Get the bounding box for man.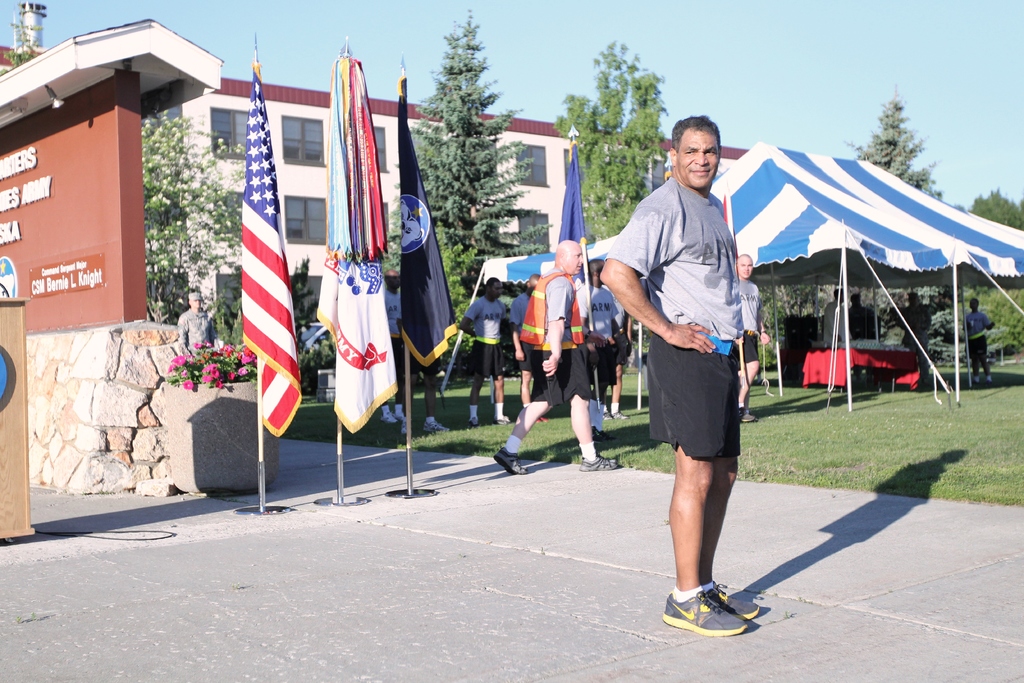
left=898, top=283, right=927, bottom=361.
